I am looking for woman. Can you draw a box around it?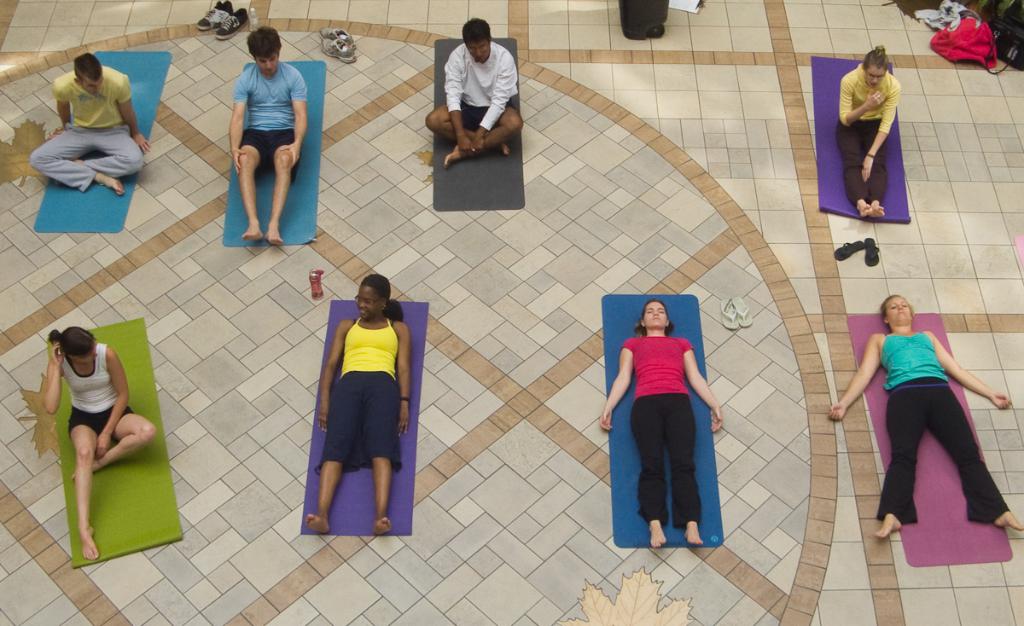
Sure, the bounding box is (left=598, top=295, right=723, bottom=554).
